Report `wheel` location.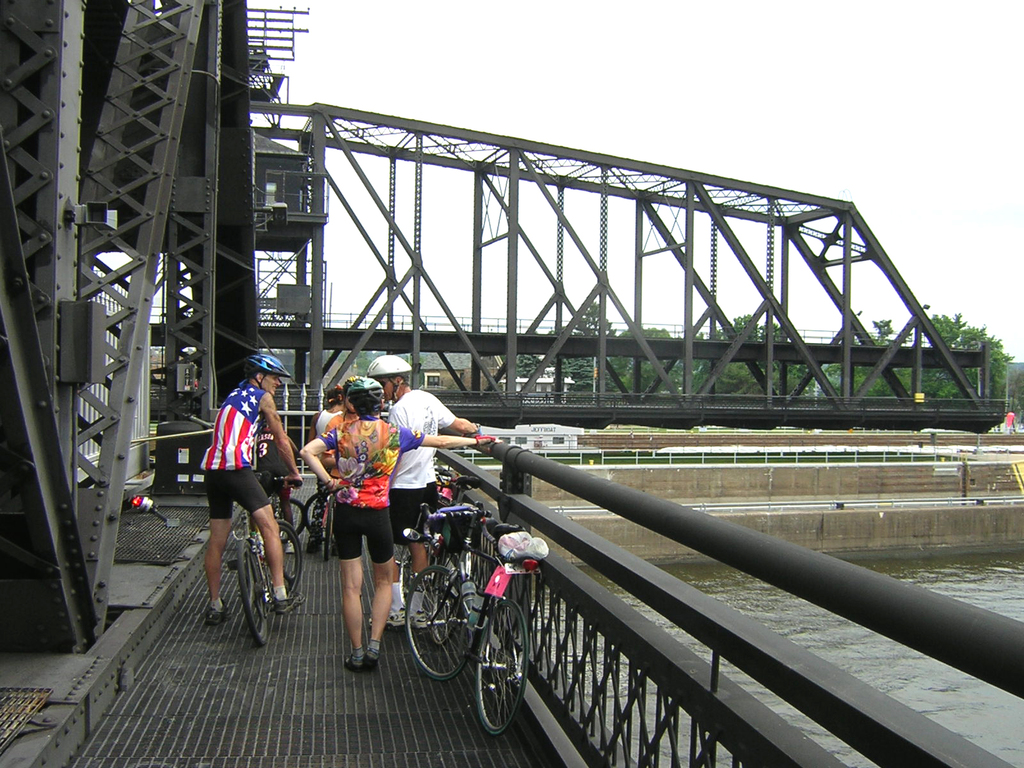
Report: box=[468, 610, 524, 746].
